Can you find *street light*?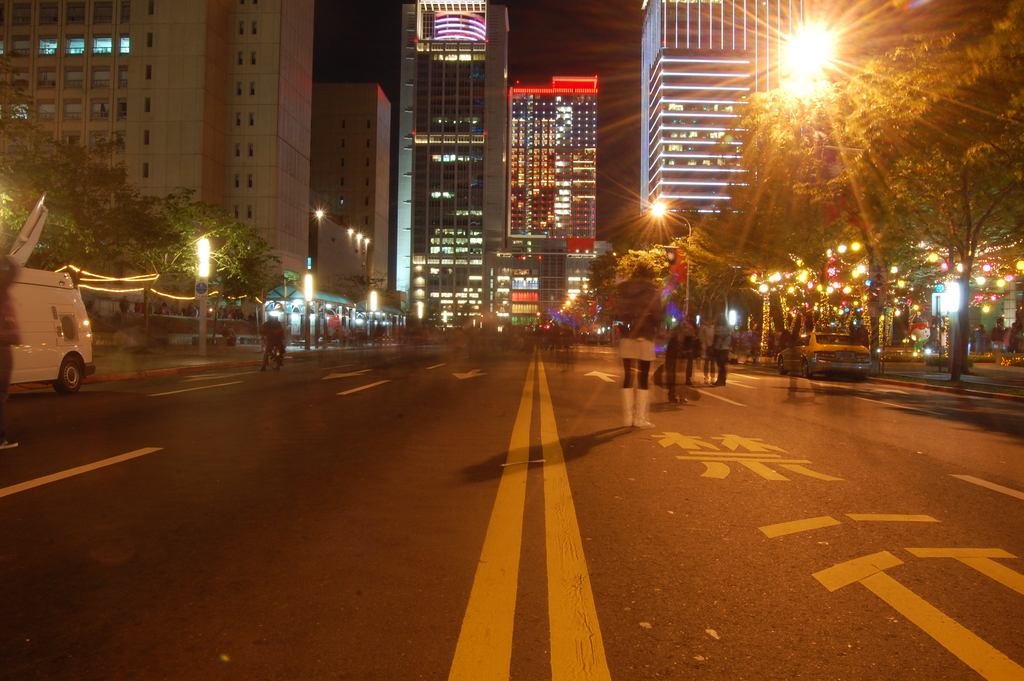
Yes, bounding box: rect(723, 306, 739, 338).
